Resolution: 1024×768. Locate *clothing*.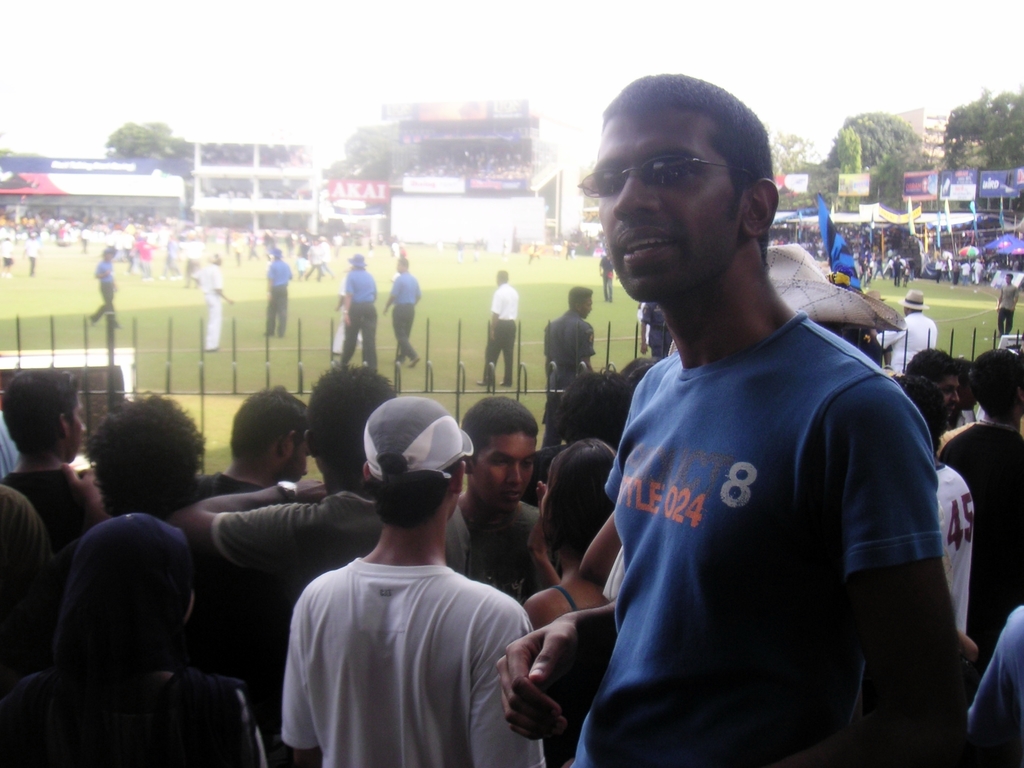
(932,451,975,639).
